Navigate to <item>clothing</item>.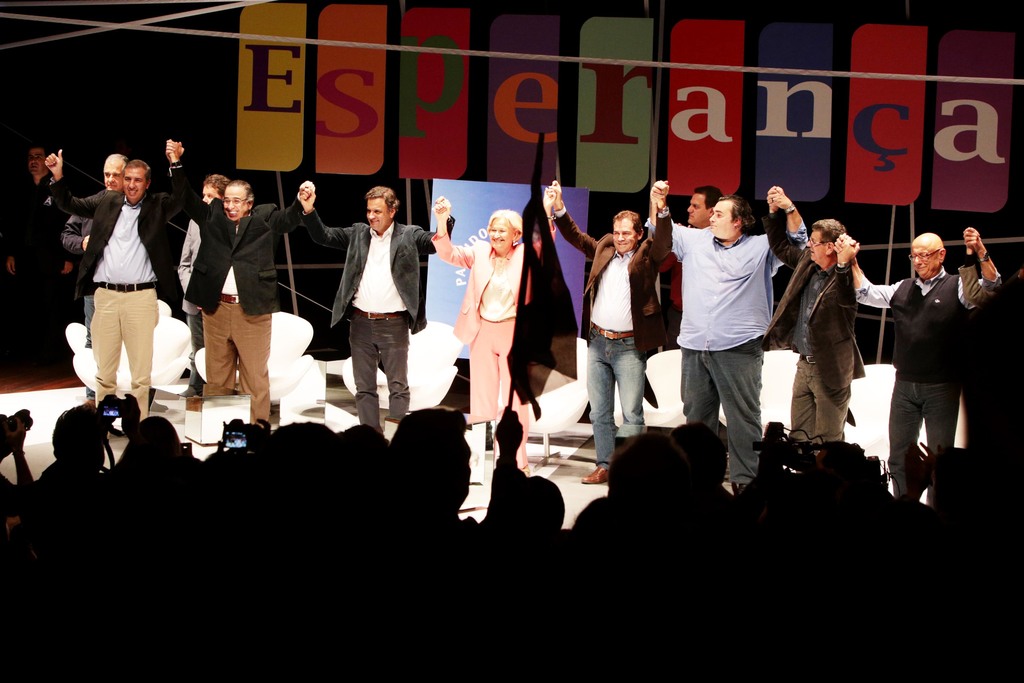
Navigation target: locate(446, 224, 557, 467).
